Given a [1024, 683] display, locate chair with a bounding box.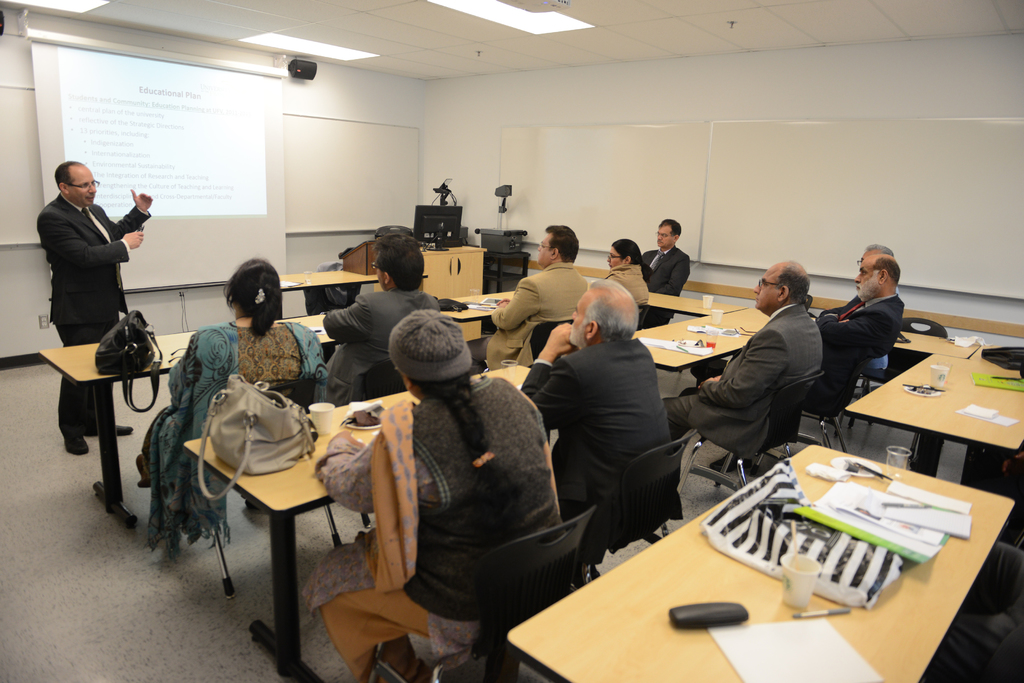
Located: [404,496,605,682].
